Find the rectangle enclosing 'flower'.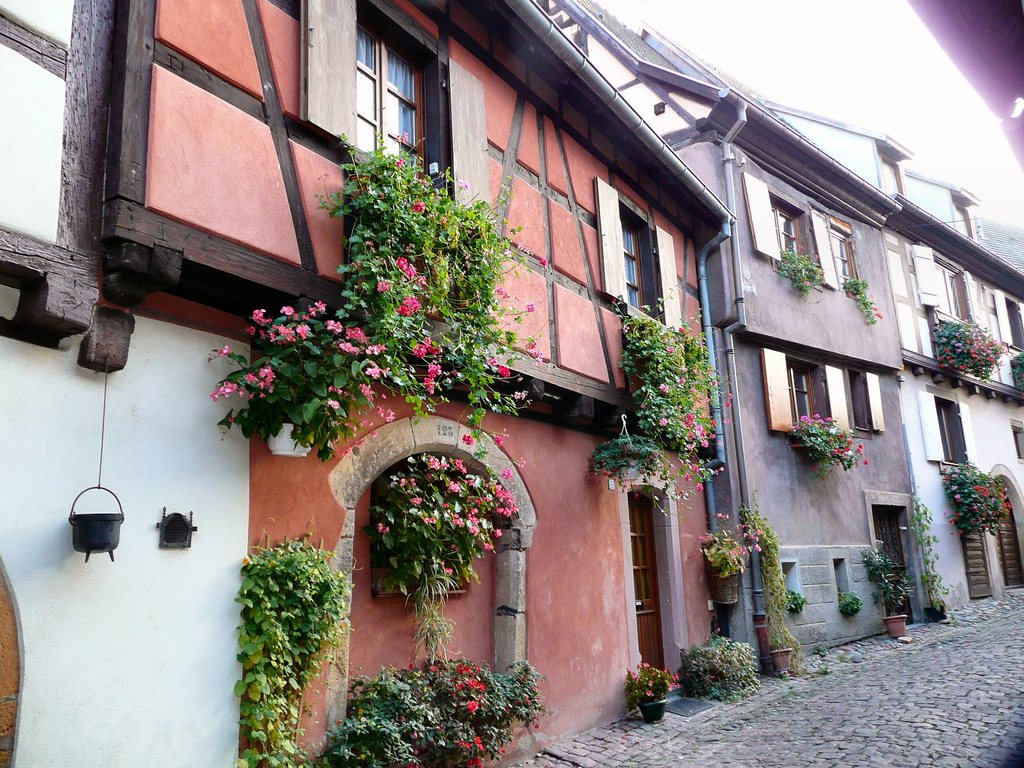
(455, 176, 469, 190).
